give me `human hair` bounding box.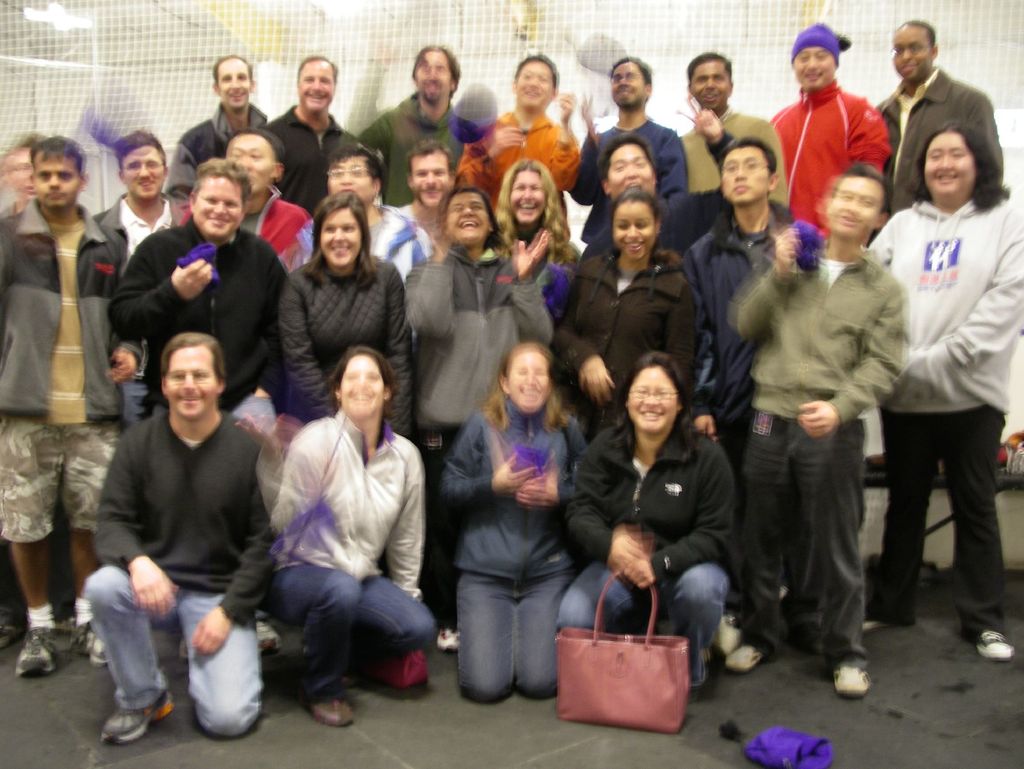
select_region(407, 139, 452, 174).
